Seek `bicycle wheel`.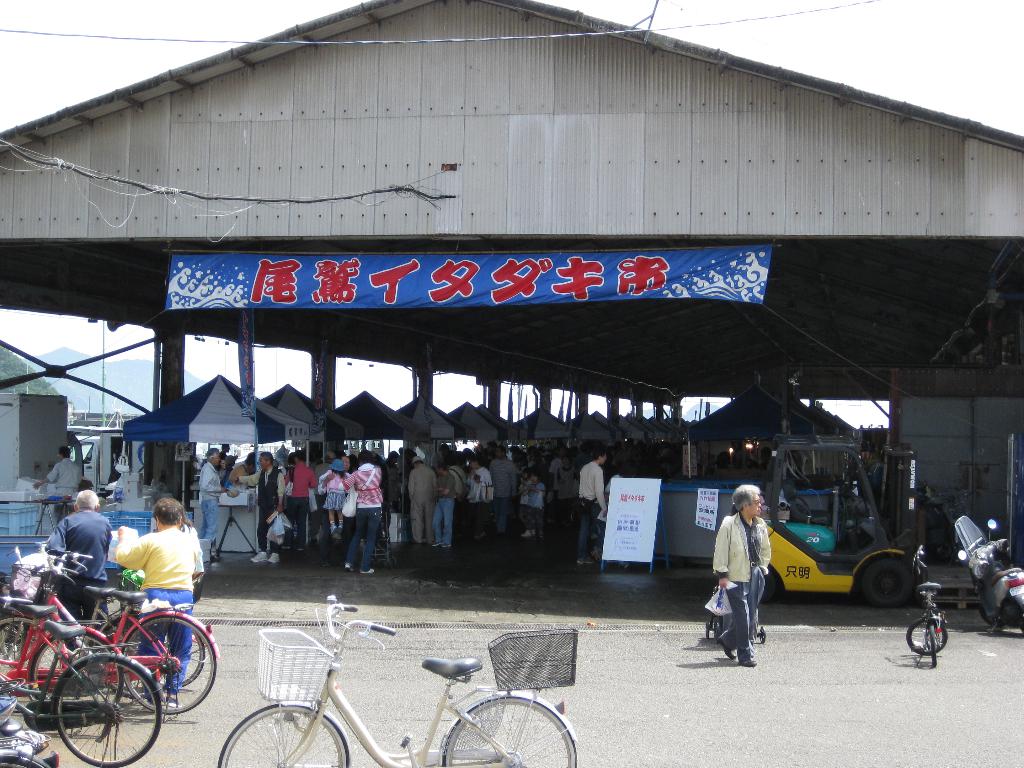
box(124, 610, 219, 716).
